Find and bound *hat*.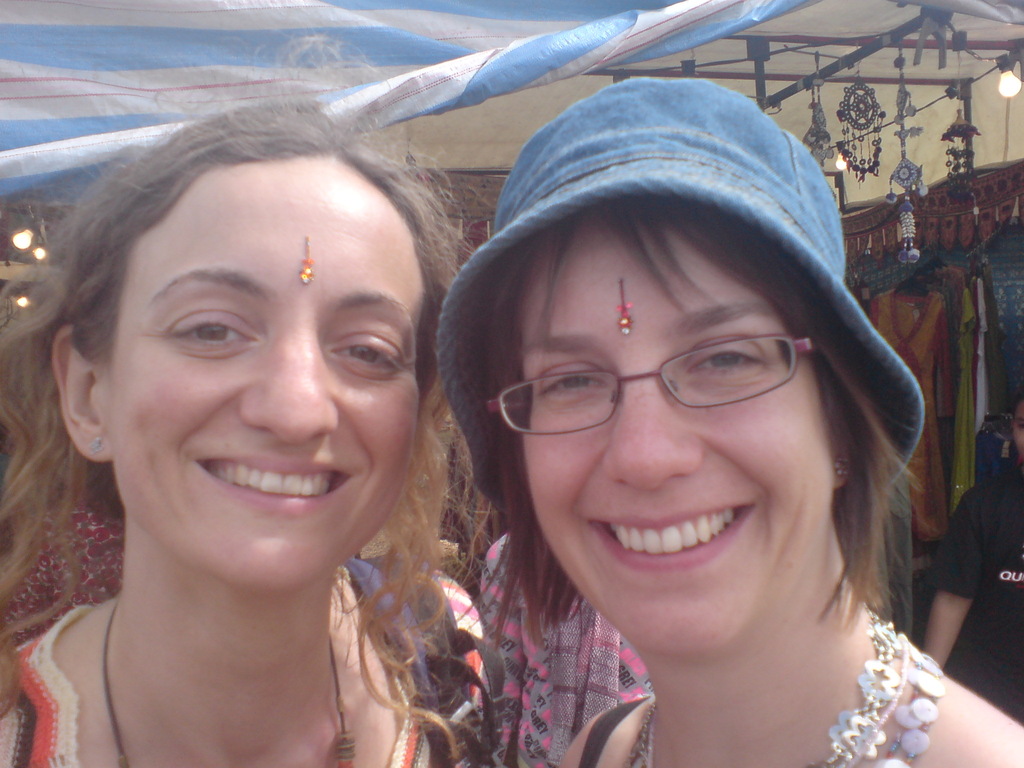
Bound: <region>436, 73, 928, 516</region>.
